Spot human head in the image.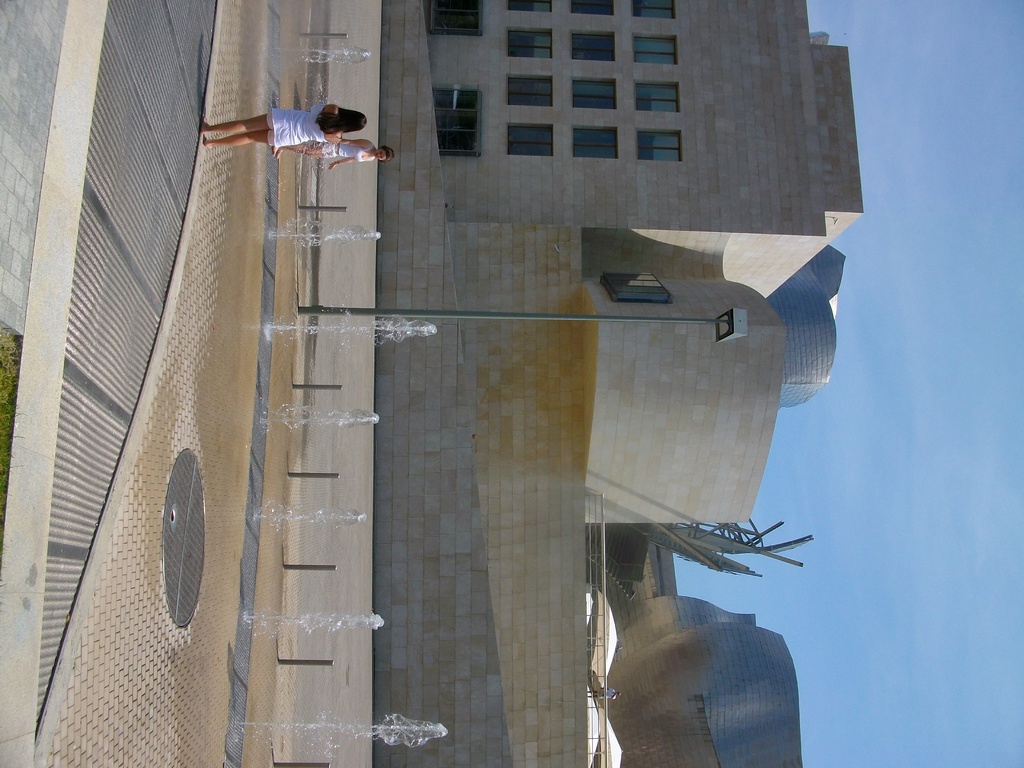
human head found at box(371, 145, 391, 164).
